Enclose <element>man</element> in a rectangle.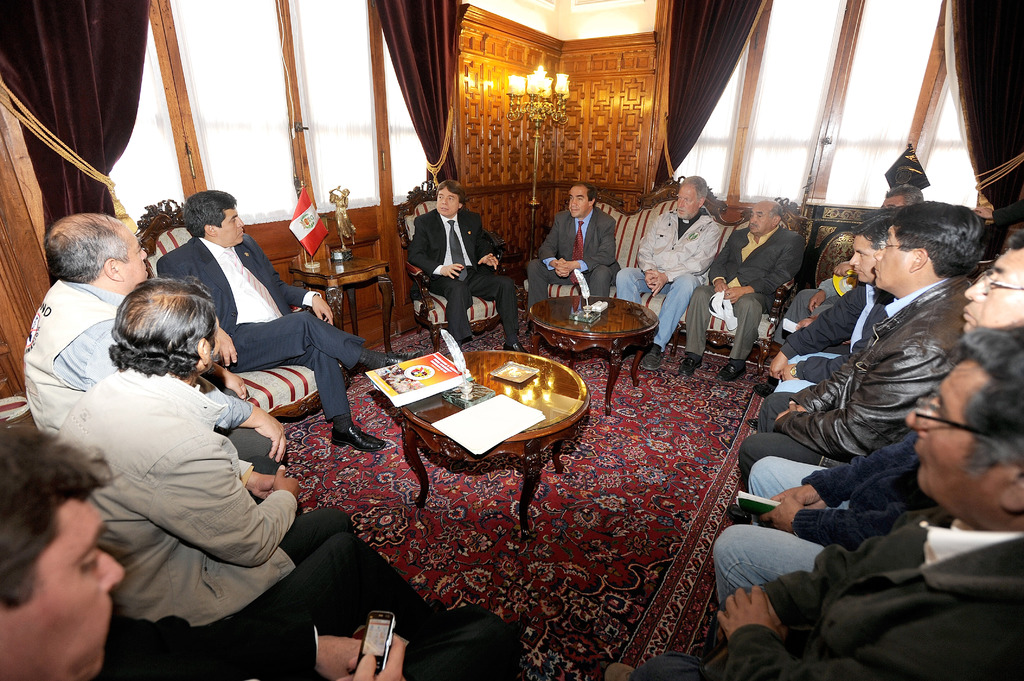
detection(391, 178, 532, 362).
